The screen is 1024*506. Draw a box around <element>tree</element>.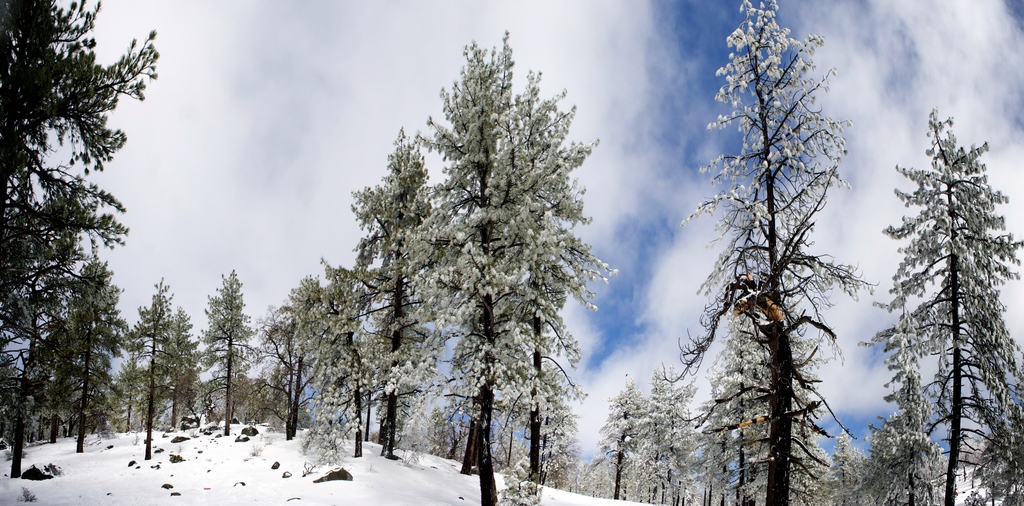
(left=309, top=279, right=385, bottom=460).
